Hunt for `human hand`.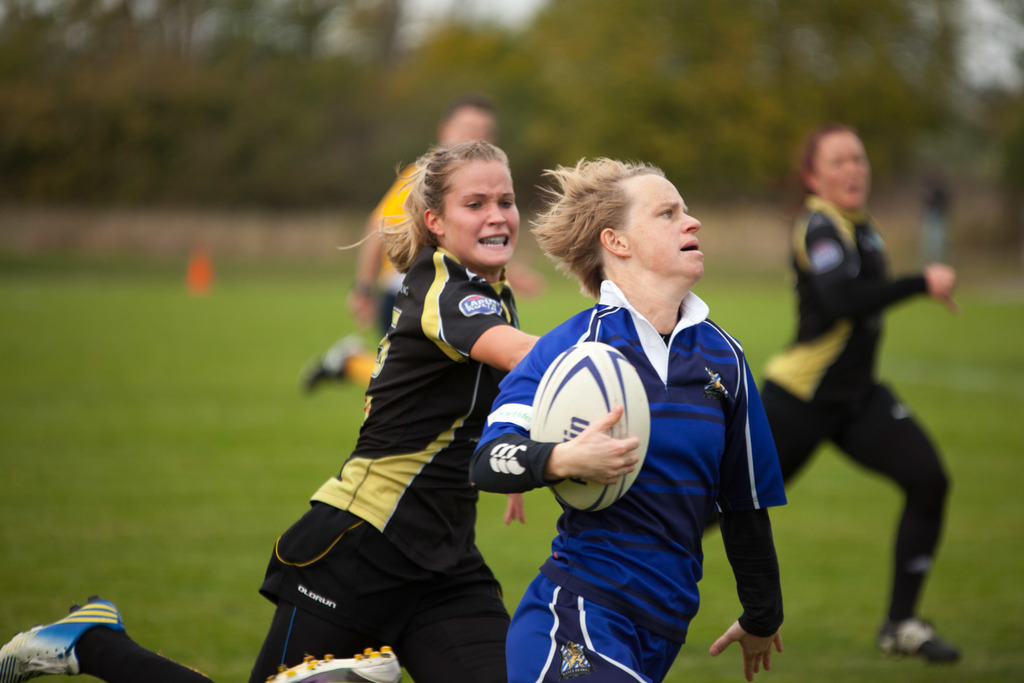
Hunted down at rect(343, 289, 371, 331).
